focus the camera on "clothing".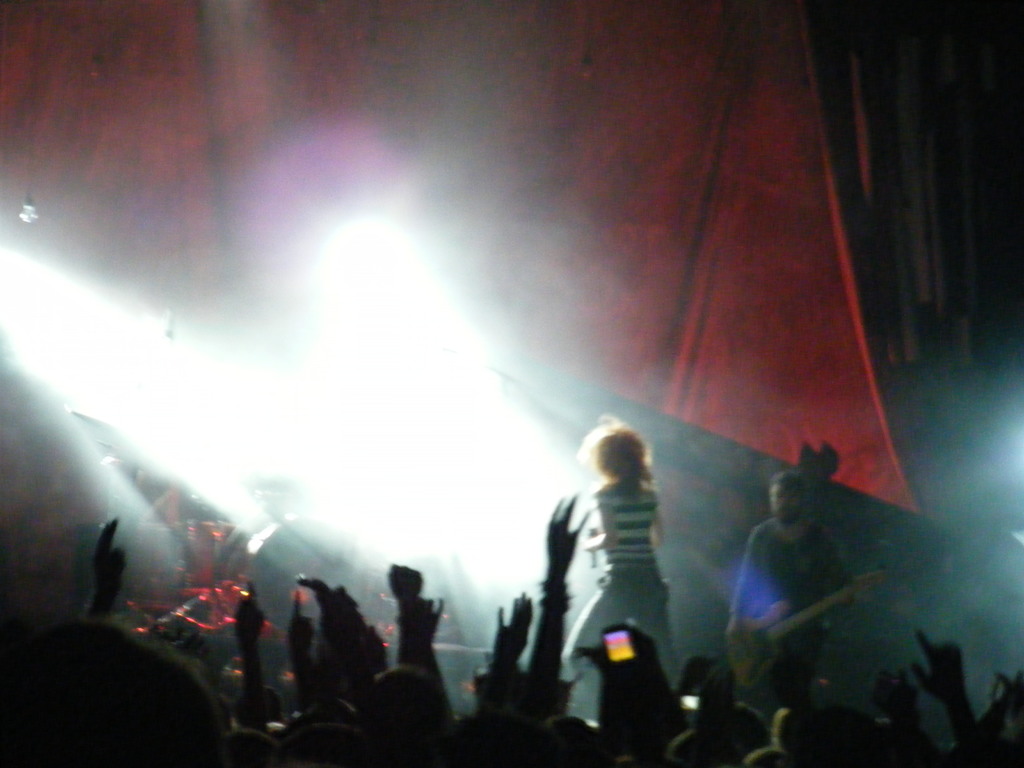
Focus region: [585, 484, 669, 665].
